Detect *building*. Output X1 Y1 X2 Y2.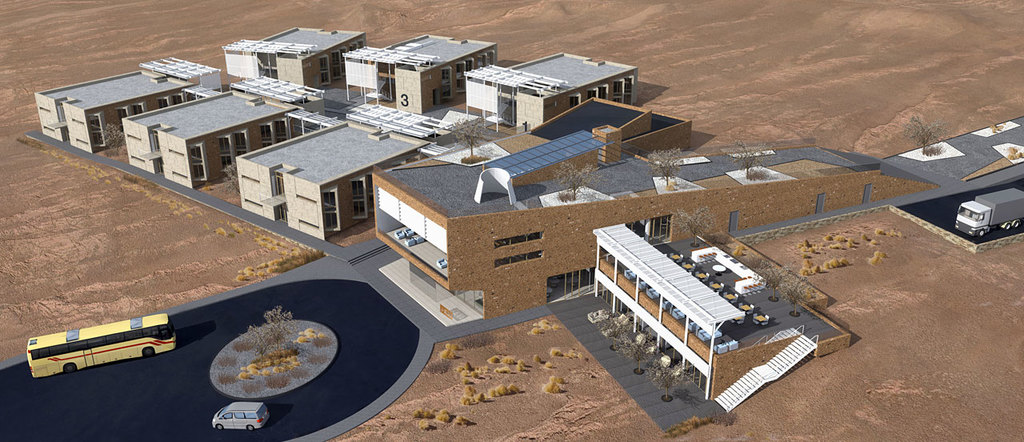
124 91 294 187.
